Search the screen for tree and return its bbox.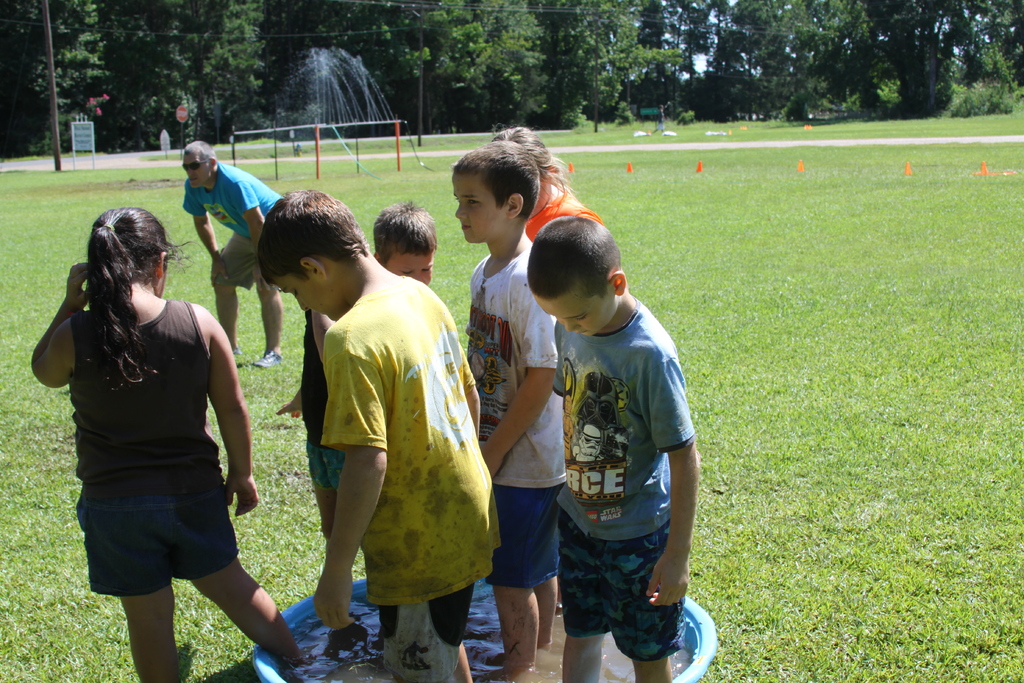
Found: [893,3,981,124].
